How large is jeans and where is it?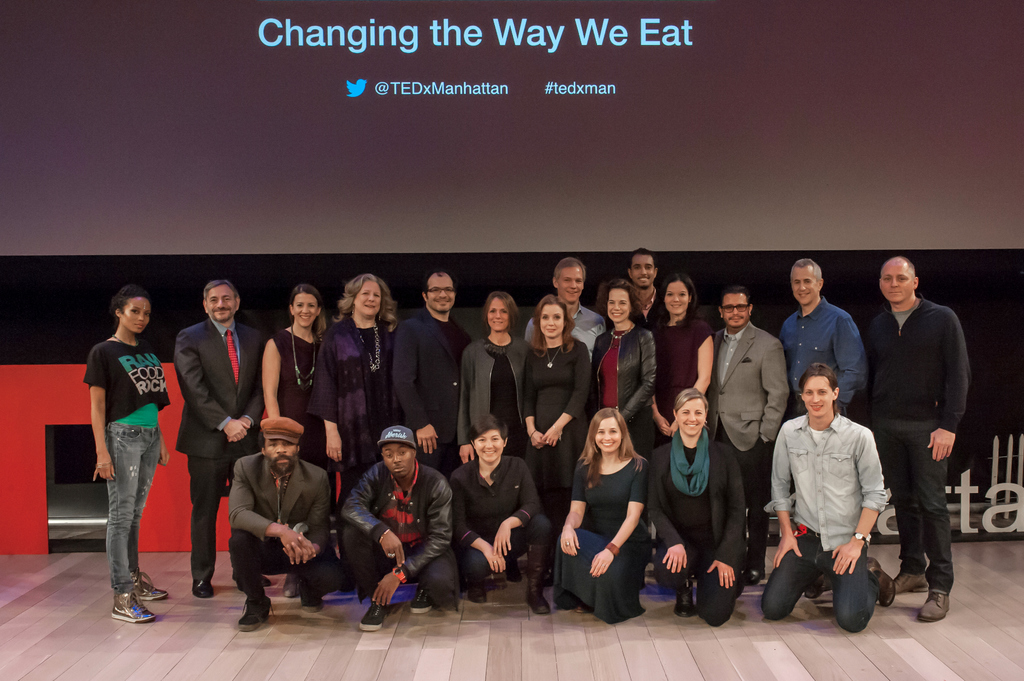
Bounding box: pyautogui.locateOnScreen(643, 540, 748, 627).
